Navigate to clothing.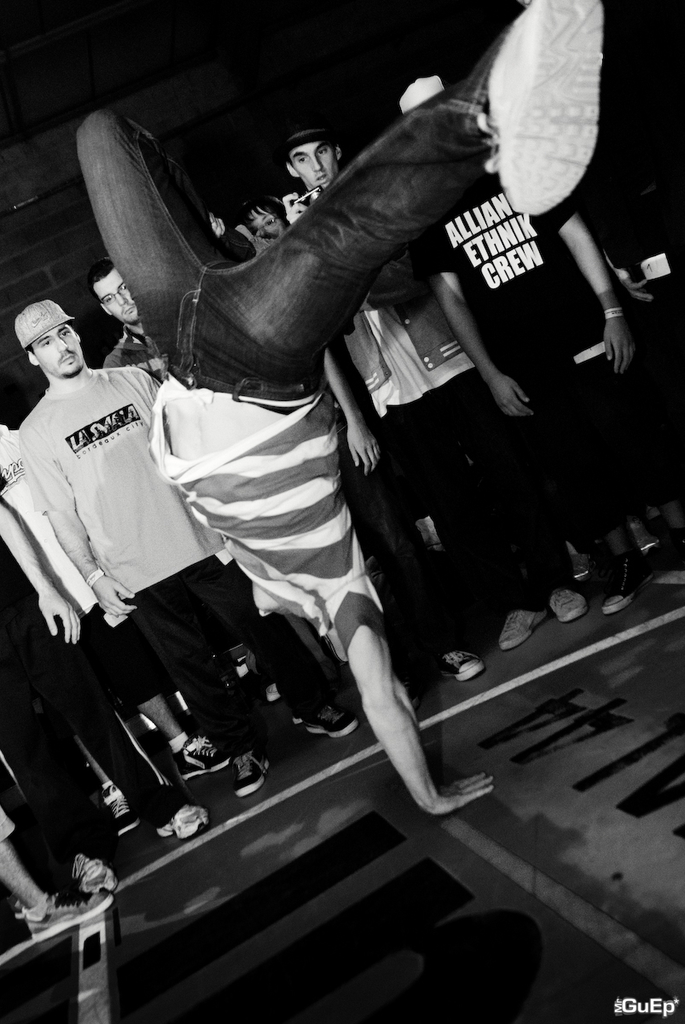
Navigation target: {"left": 81, "top": 107, "right": 478, "bottom": 659}.
